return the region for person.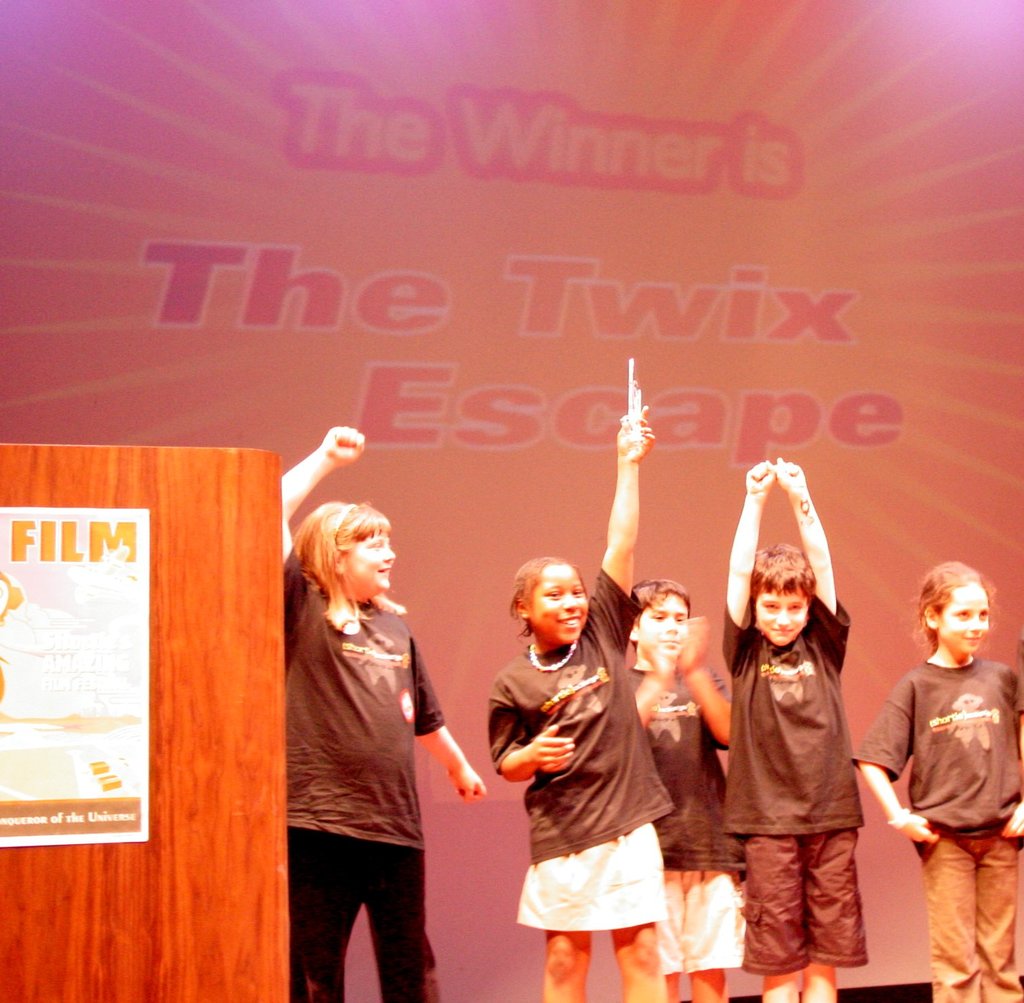
{"left": 884, "top": 545, "right": 1016, "bottom": 985}.
